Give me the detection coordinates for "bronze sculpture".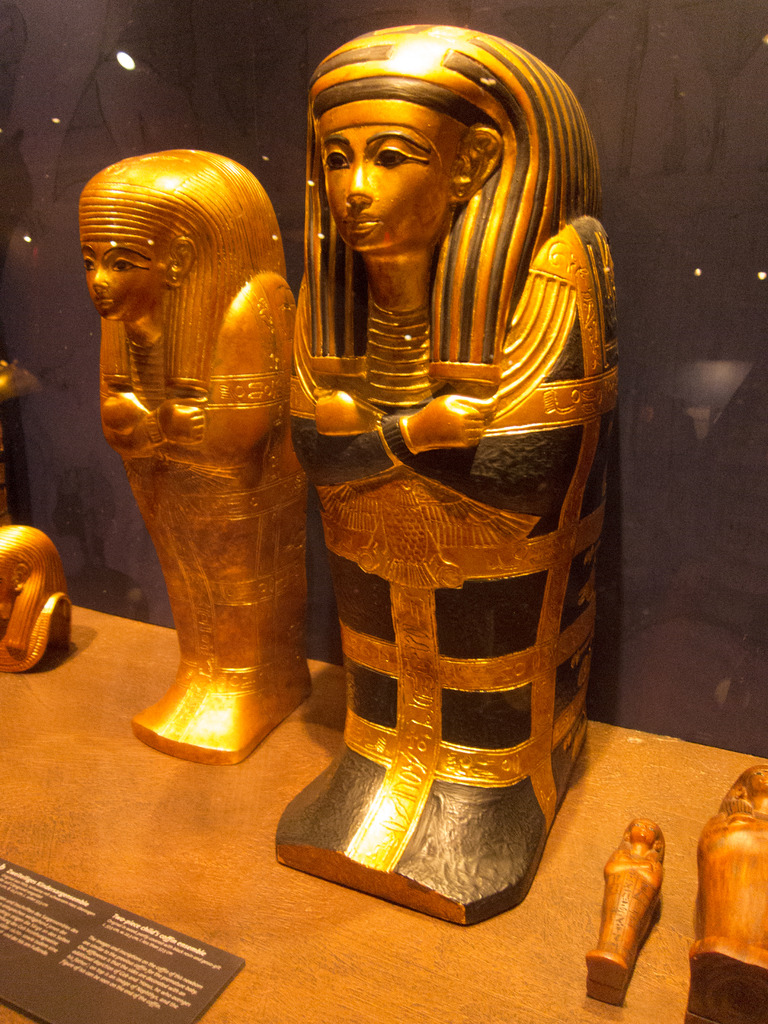
crop(79, 144, 314, 767).
